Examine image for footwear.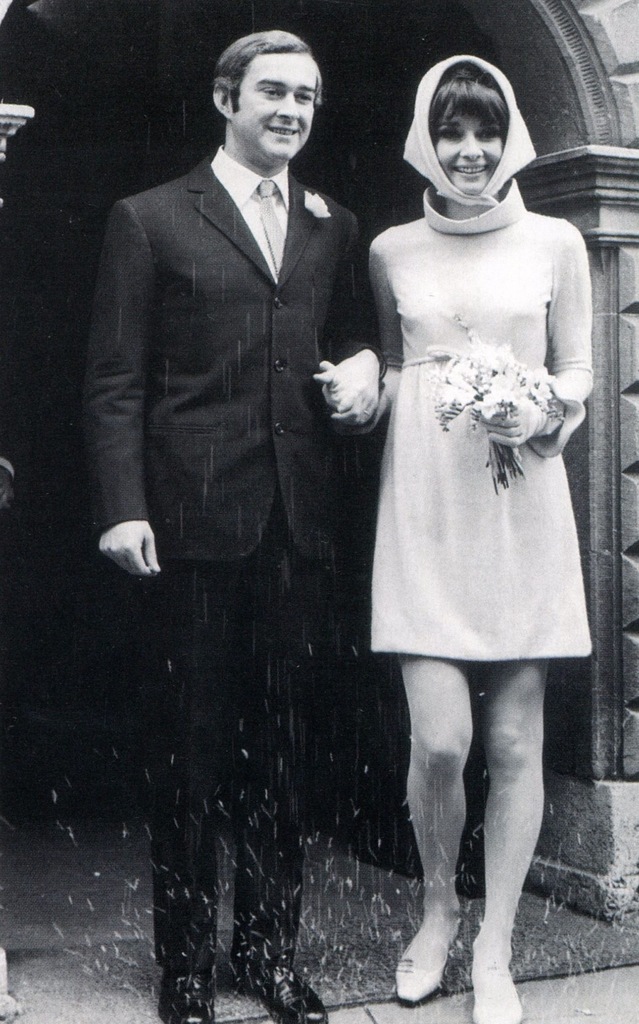
Examination result: bbox=(396, 896, 460, 1008).
